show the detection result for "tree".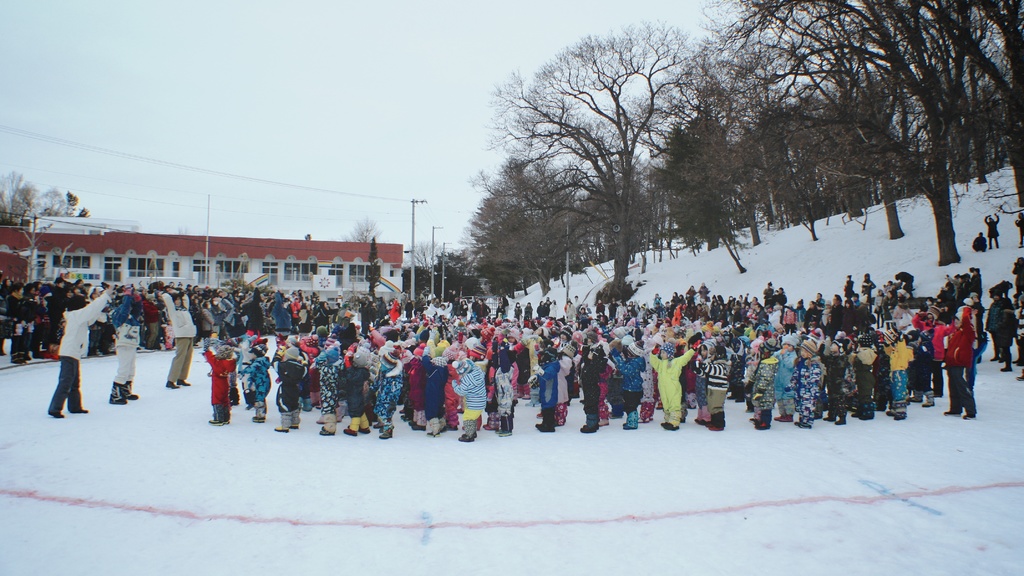
[left=639, top=35, right=810, bottom=241].
